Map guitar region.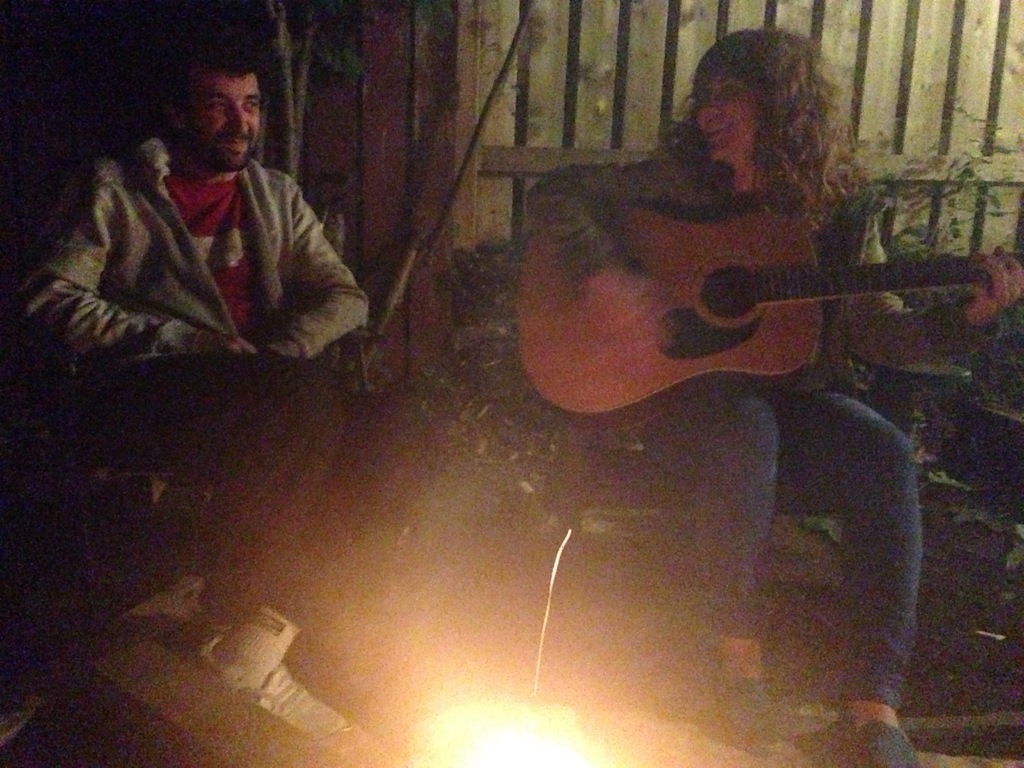
Mapped to locate(518, 203, 1023, 429).
